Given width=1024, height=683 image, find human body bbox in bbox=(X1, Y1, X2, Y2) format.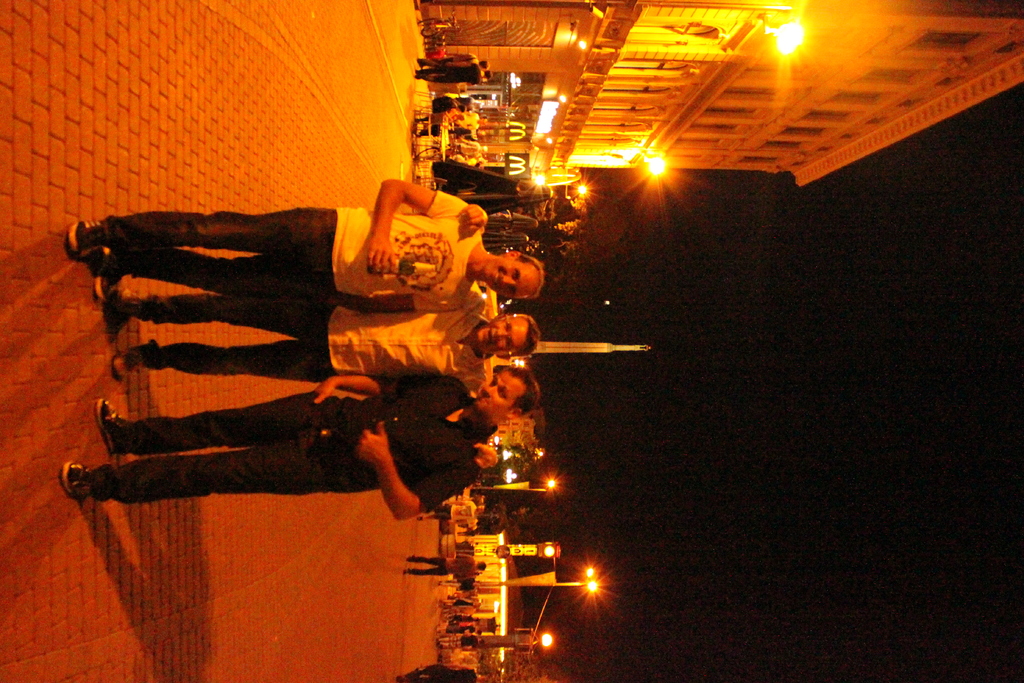
bbox=(105, 290, 505, 384).
